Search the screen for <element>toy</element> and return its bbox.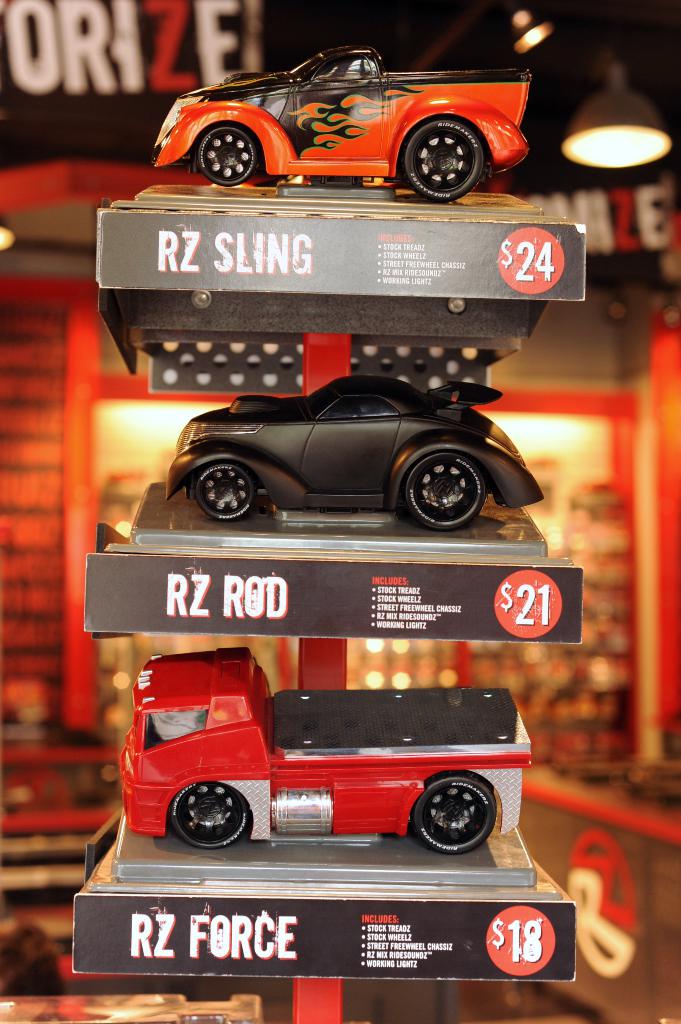
Found: BBox(81, 88, 604, 825).
